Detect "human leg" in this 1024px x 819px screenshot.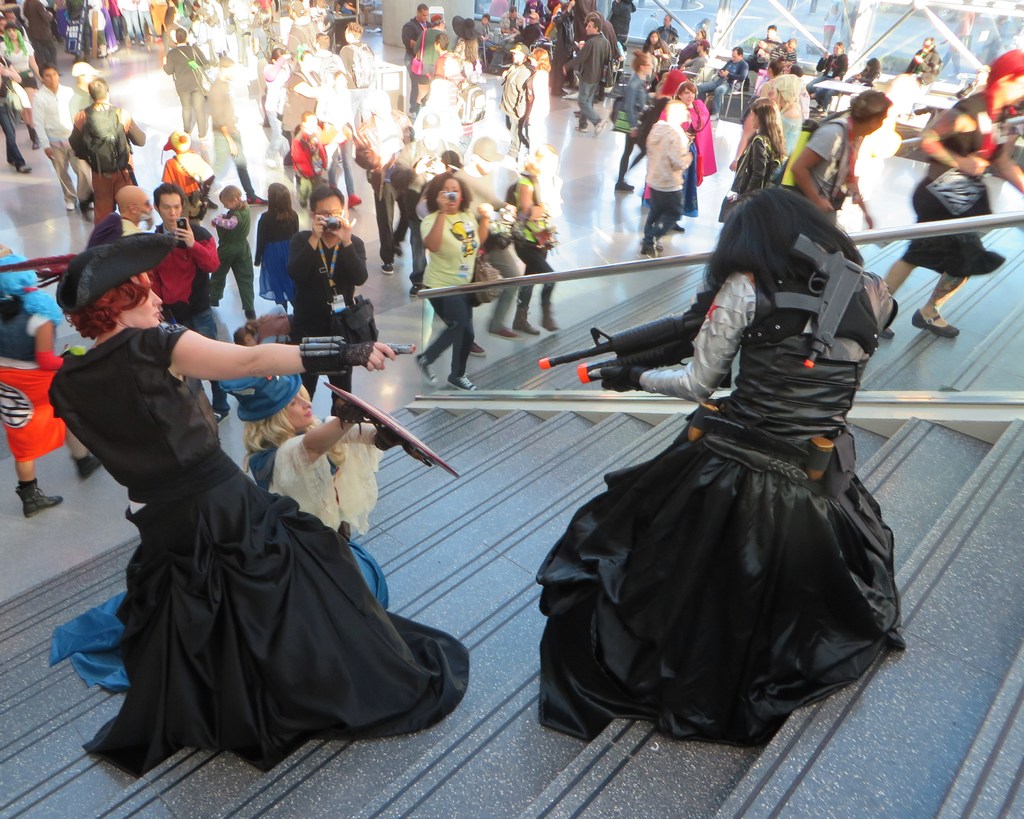
Detection: bbox(486, 246, 520, 340).
